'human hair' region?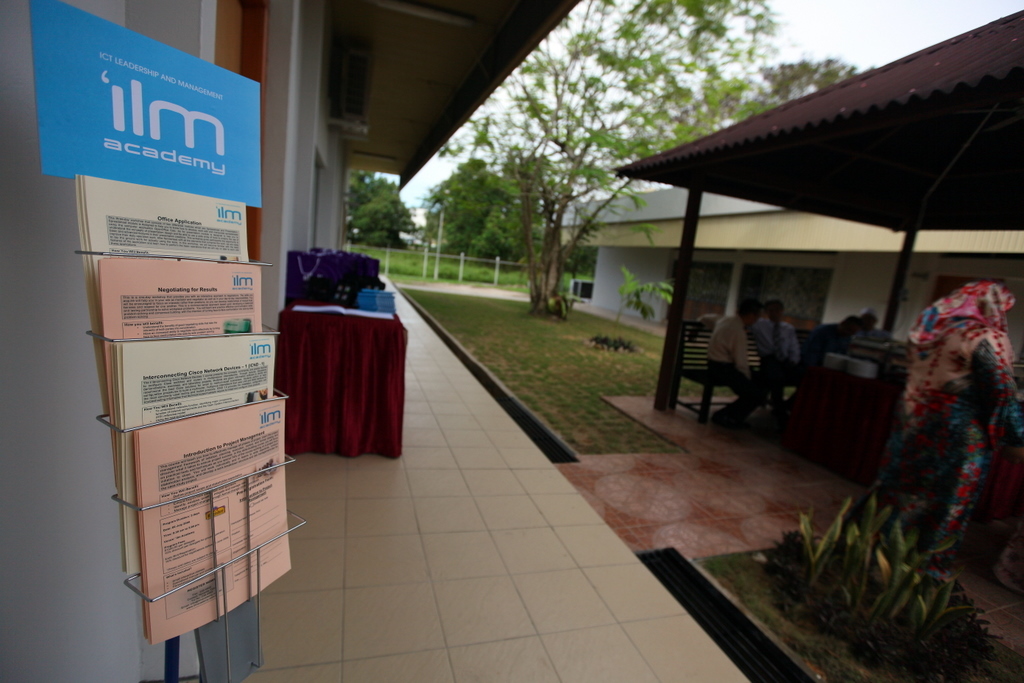
[766, 298, 787, 309]
